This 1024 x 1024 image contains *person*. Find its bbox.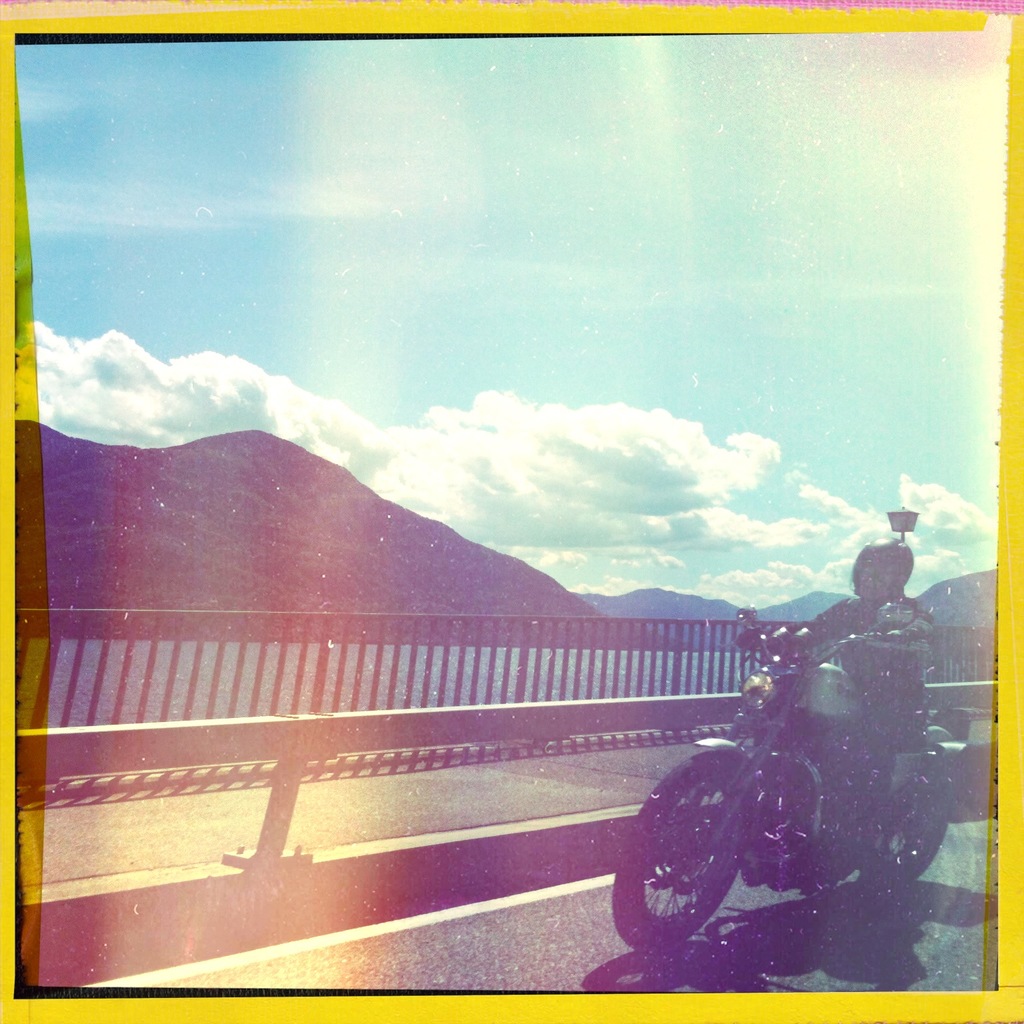
locate(739, 538, 933, 864).
